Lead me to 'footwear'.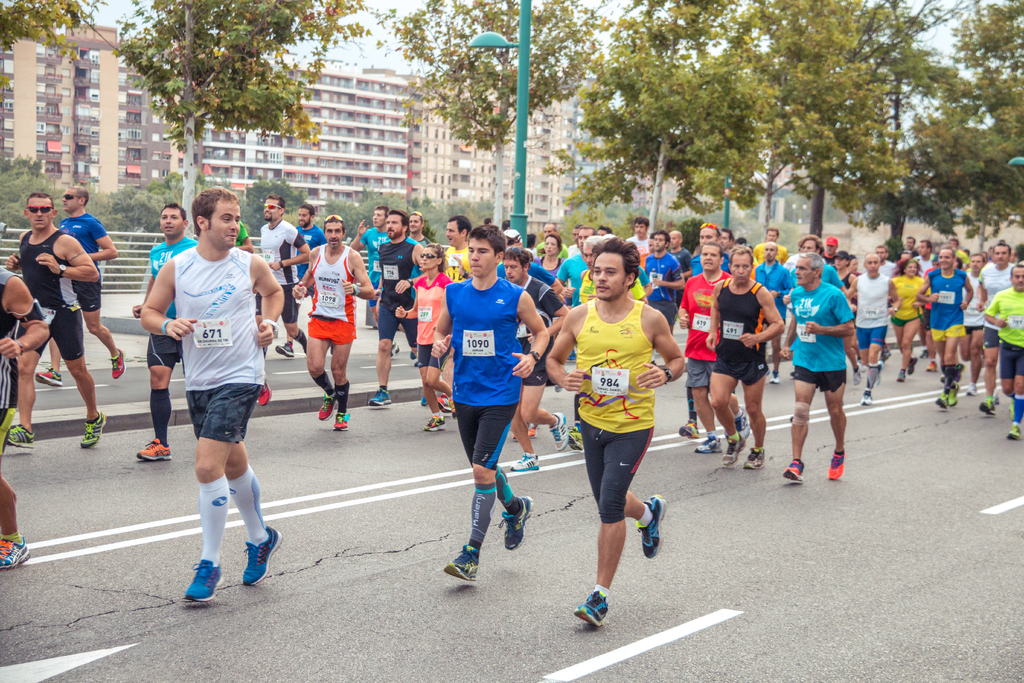
Lead to bbox(1009, 418, 1023, 439).
